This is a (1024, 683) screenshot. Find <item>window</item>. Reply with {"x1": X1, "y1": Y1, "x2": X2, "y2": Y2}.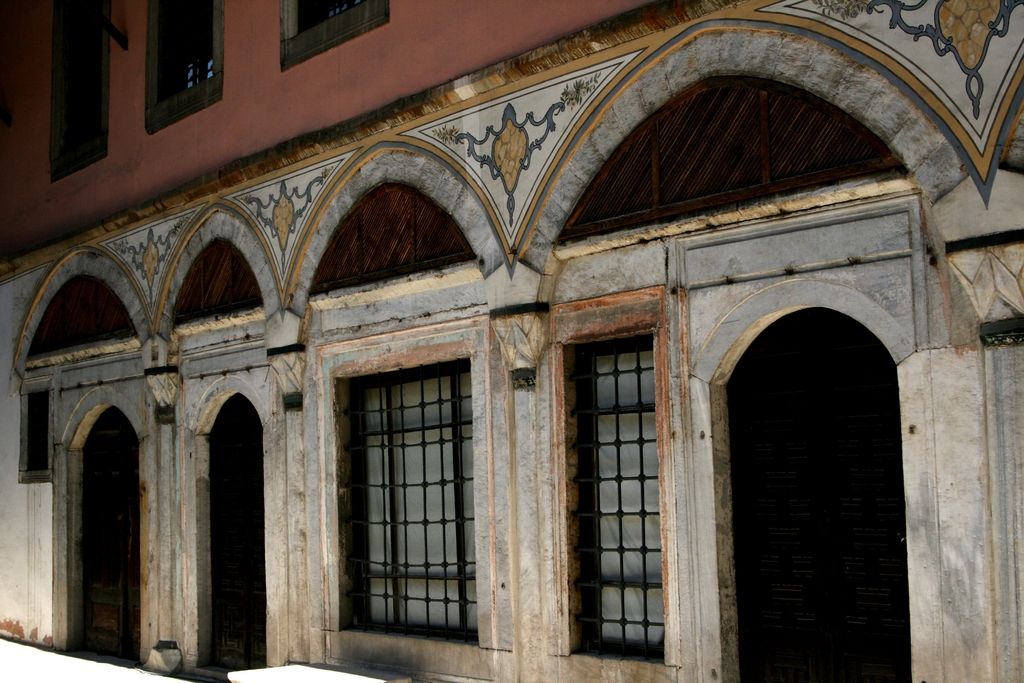
{"x1": 54, "y1": 0, "x2": 113, "y2": 172}.
